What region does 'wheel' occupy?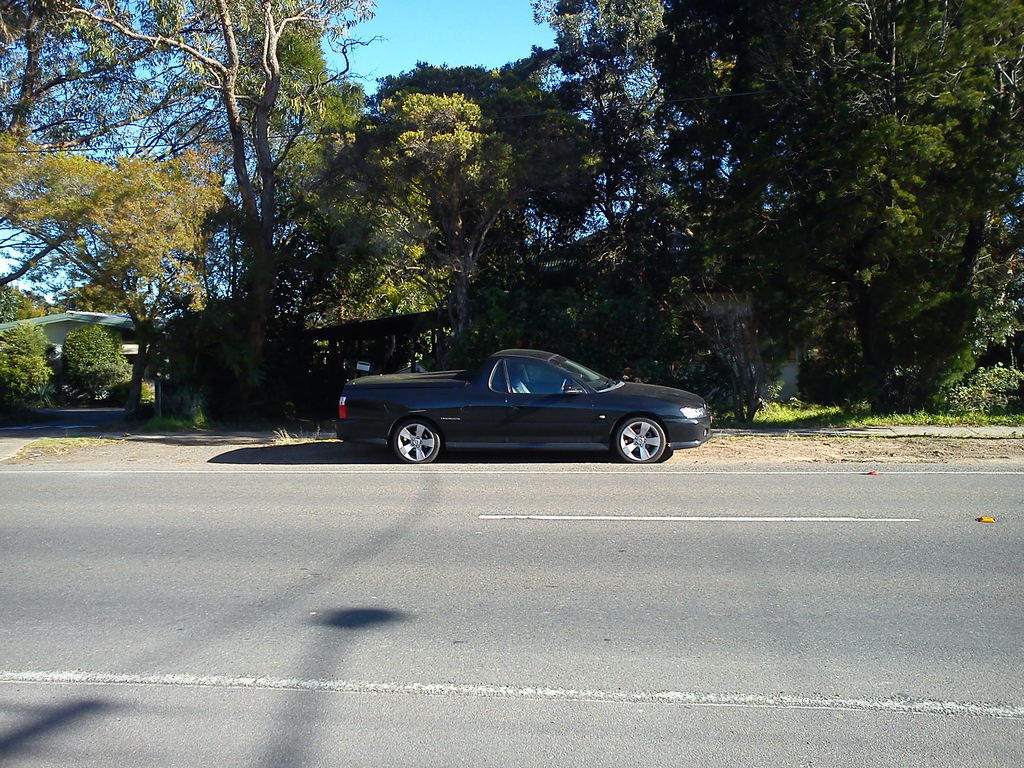
(x1=391, y1=423, x2=436, y2=460).
